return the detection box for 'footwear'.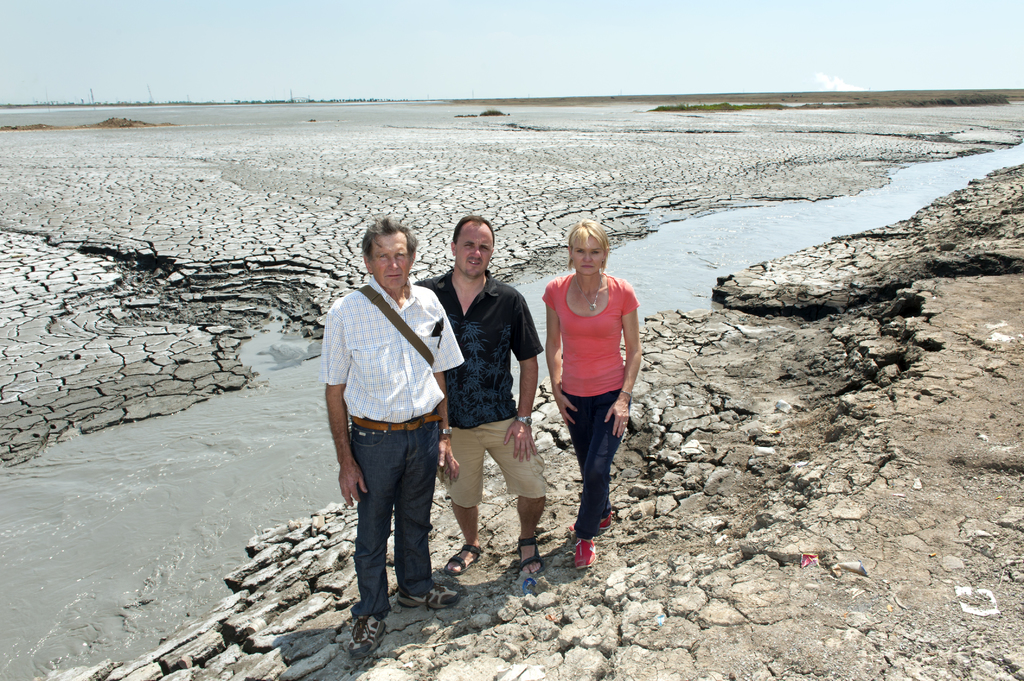
left=396, top=583, right=458, bottom=609.
